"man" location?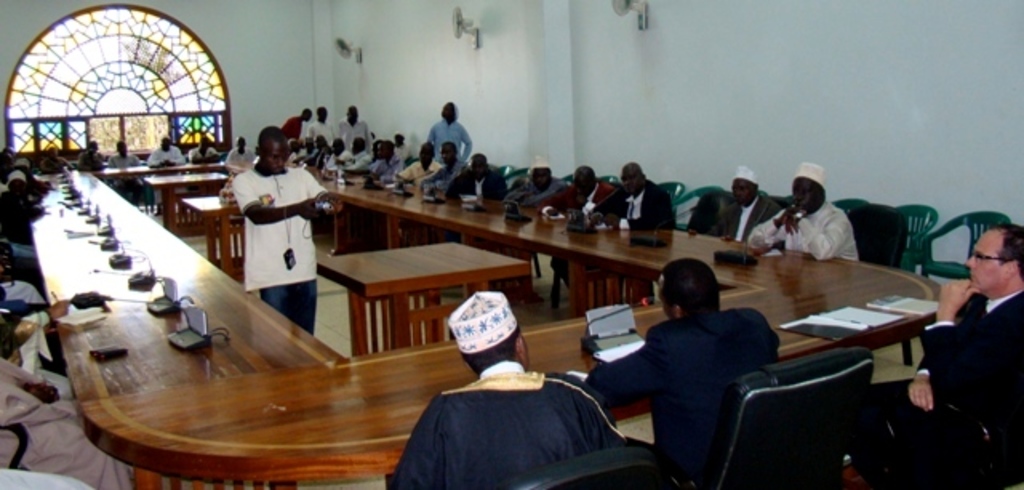
[x1=102, y1=133, x2=150, y2=205]
